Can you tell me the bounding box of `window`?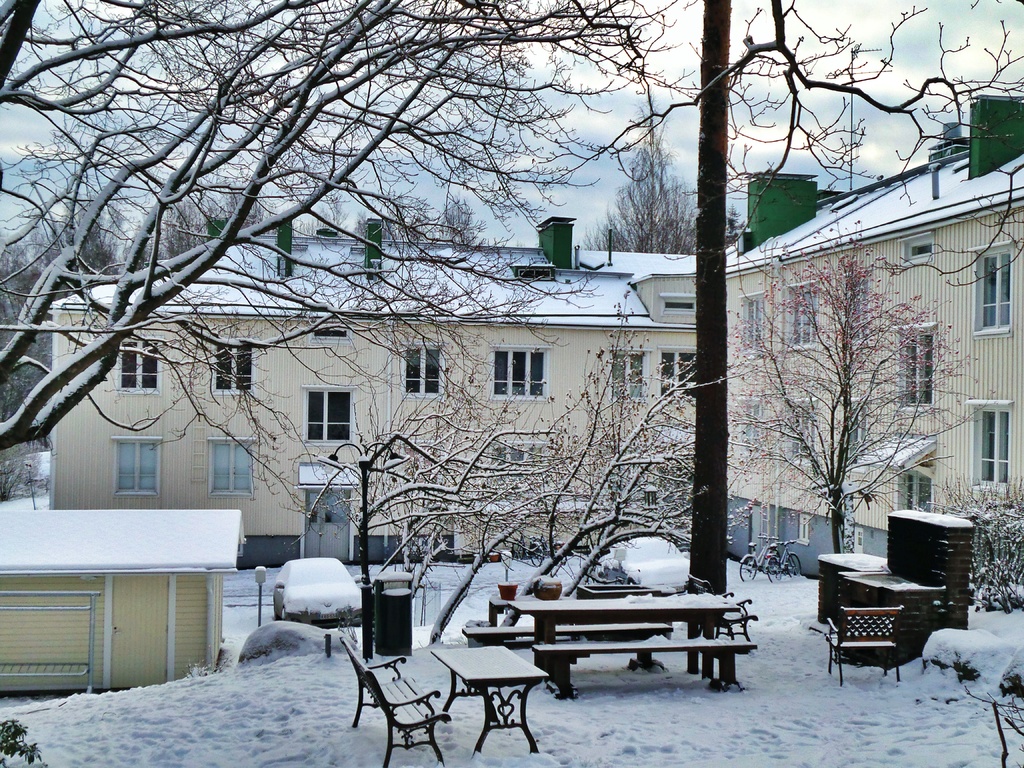
rect(401, 341, 447, 398).
